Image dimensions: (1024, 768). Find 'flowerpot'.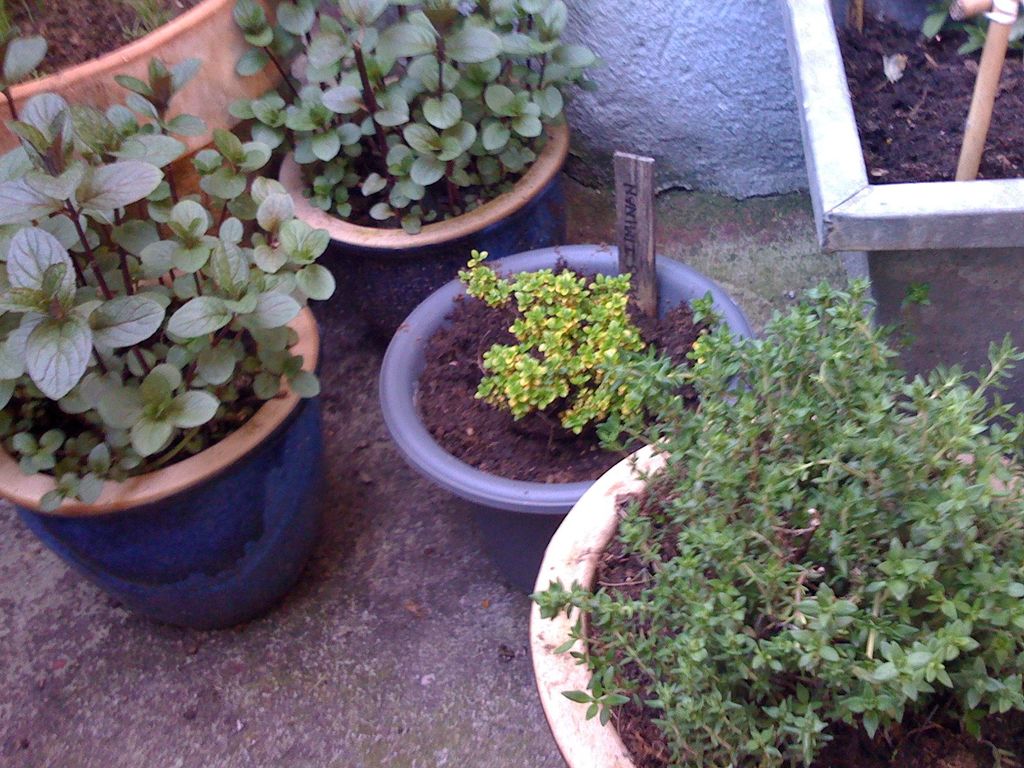
[left=42, top=271, right=331, bottom=633].
